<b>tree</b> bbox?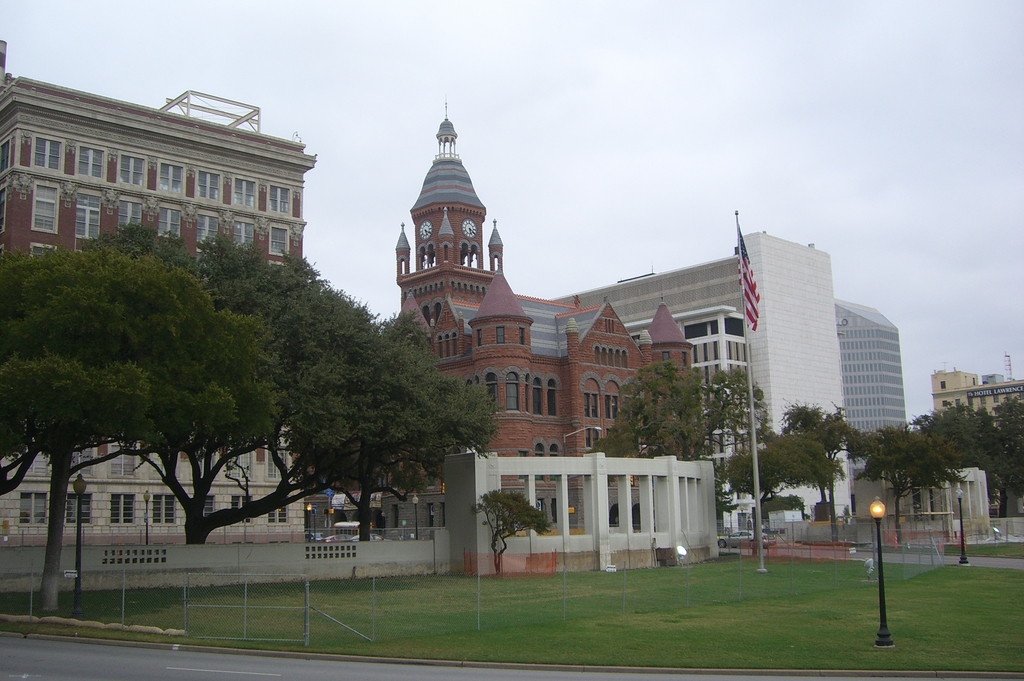
[0,220,276,621]
